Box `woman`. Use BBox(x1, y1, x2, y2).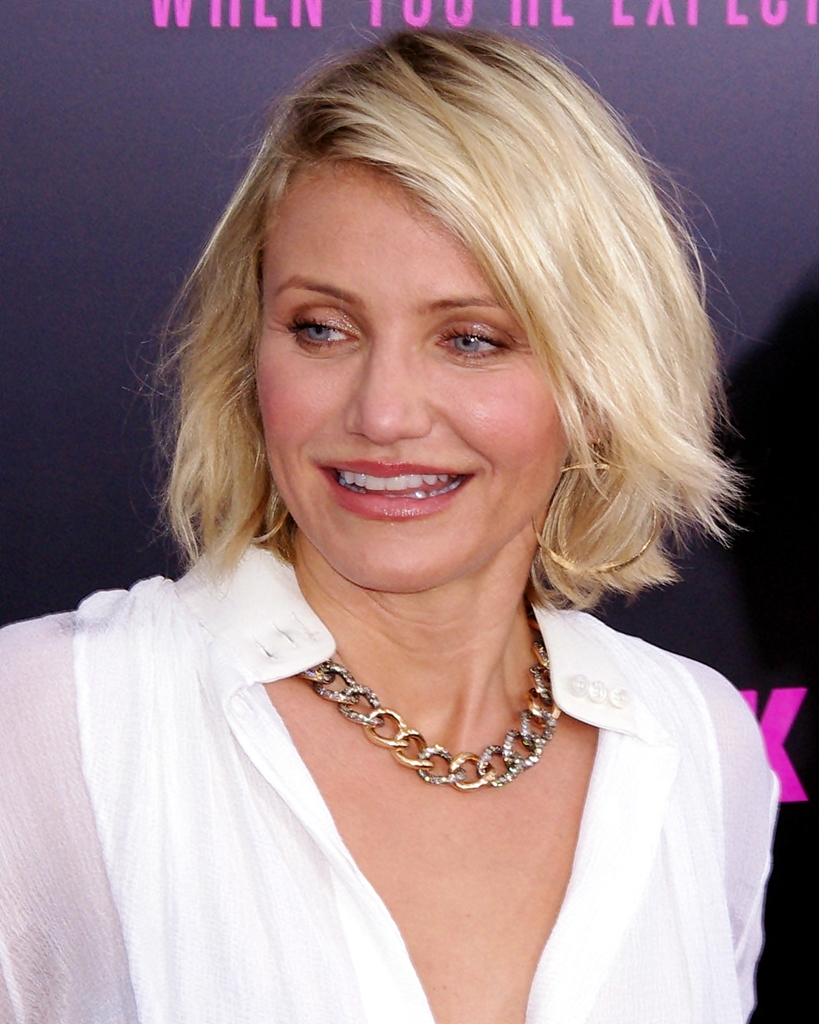
BBox(15, 39, 786, 984).
